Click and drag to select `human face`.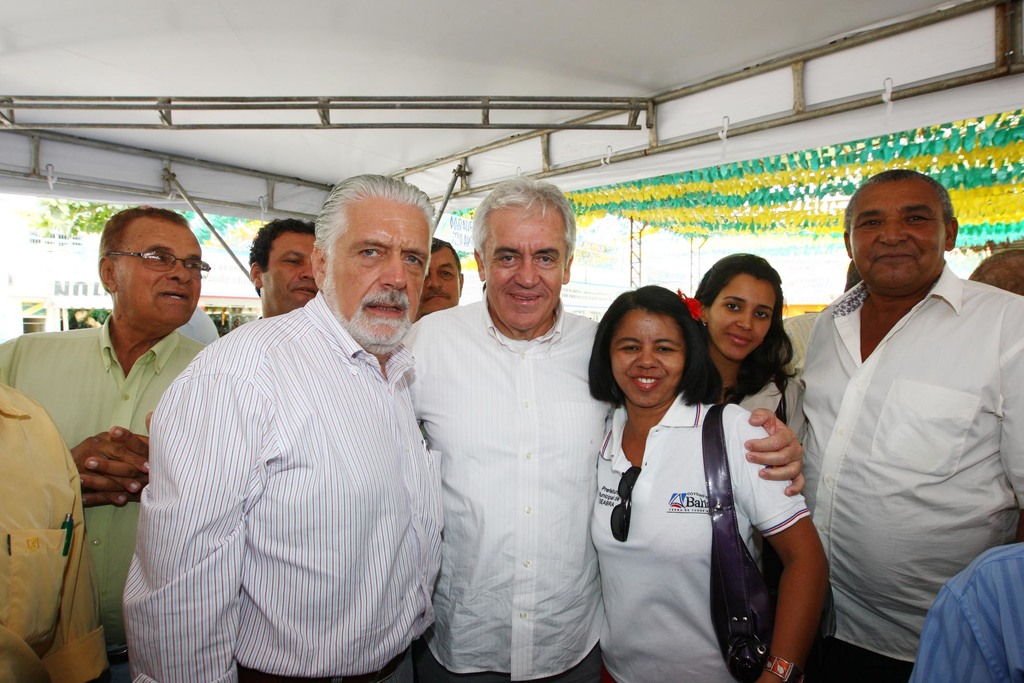
Selection: region(113, 215, 202, 324).
